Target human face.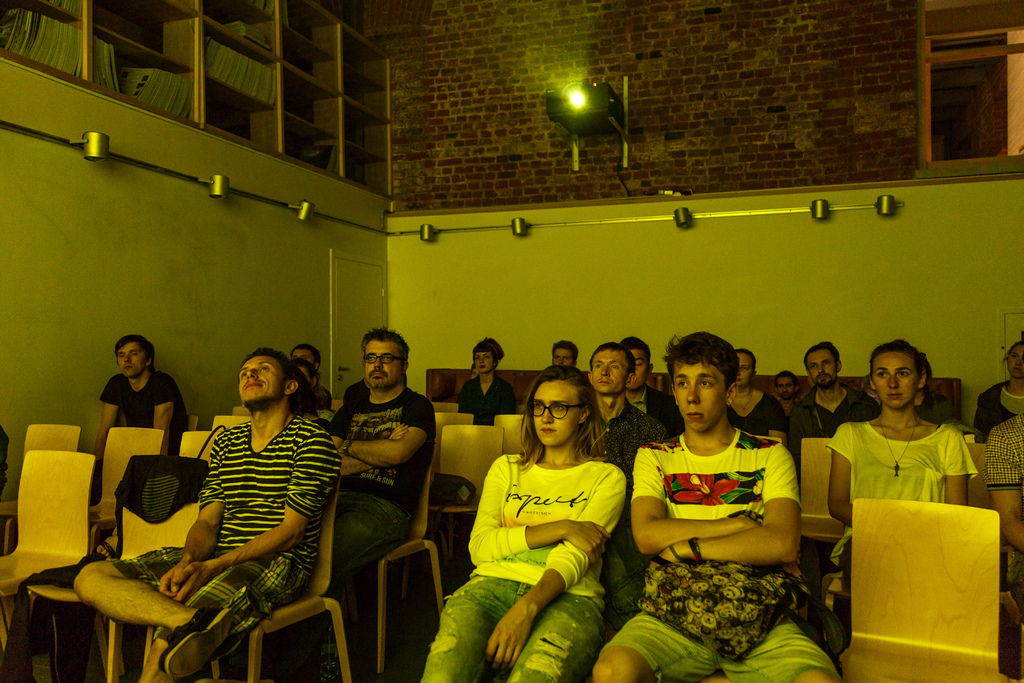
Target region: <box>474,343,495,372</box>.
